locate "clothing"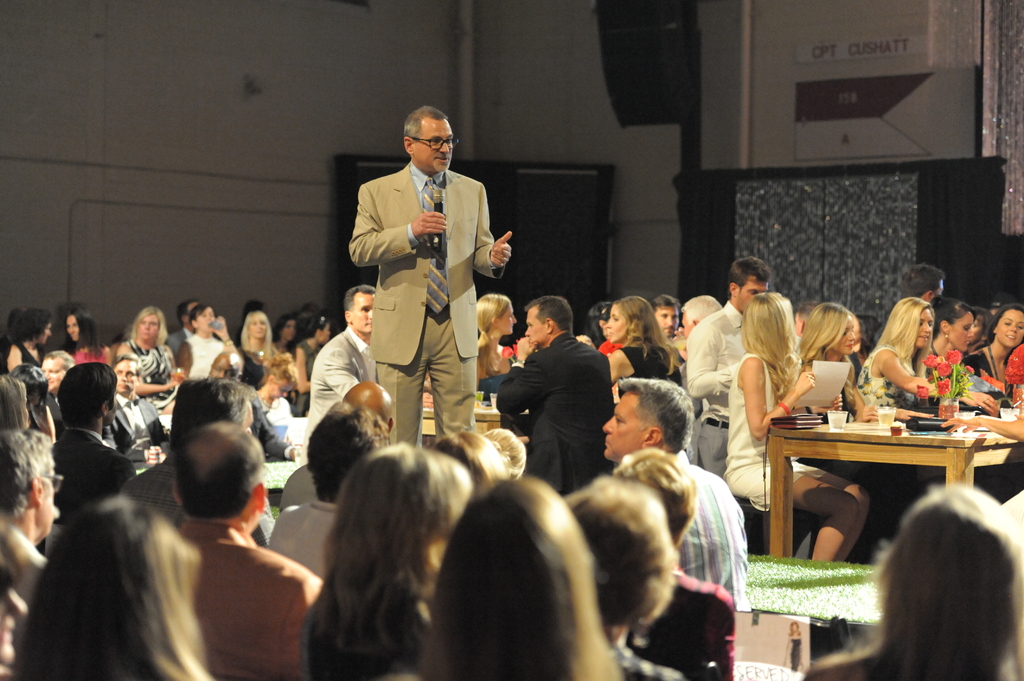
box=[132, 342, 180, 408]
